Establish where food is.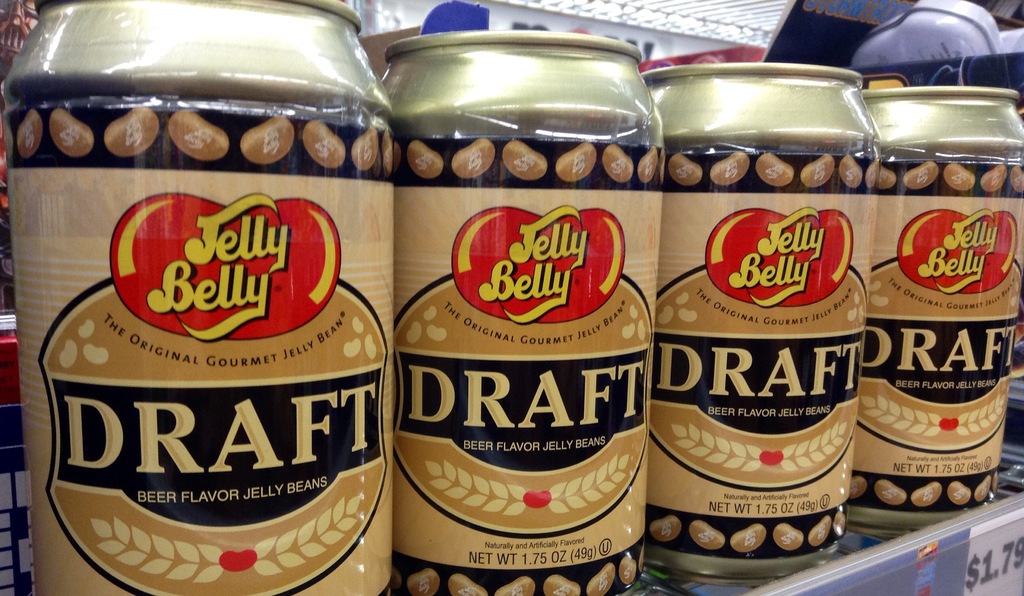
Established at pyautogui.locateOnScreen(50, 108, 94, 158).
